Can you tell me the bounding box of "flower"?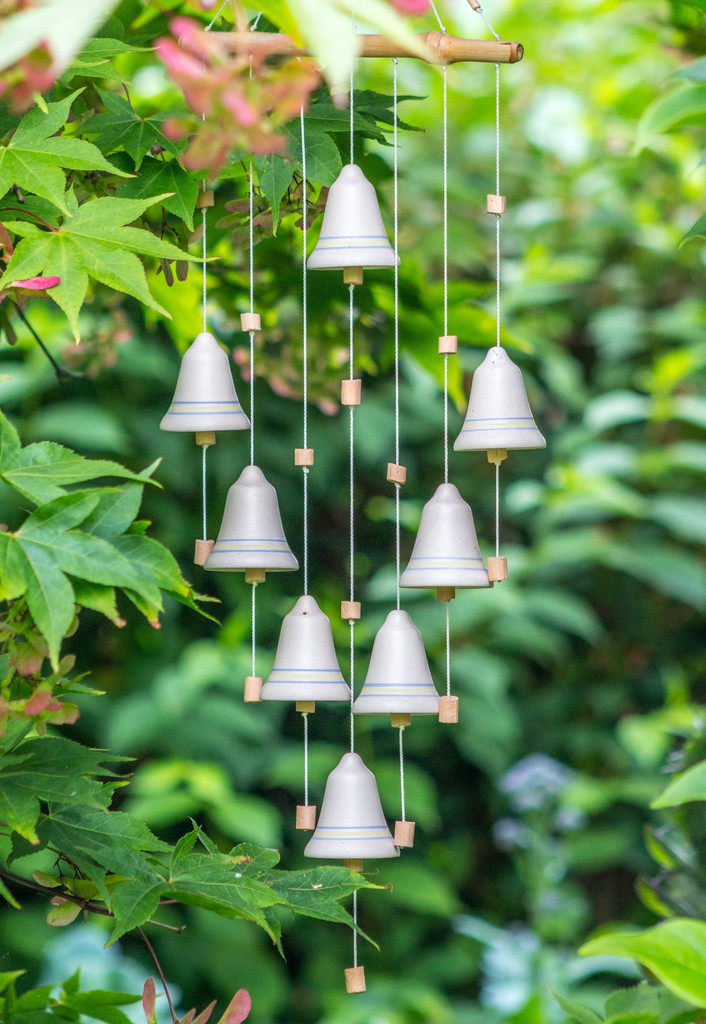
x1=388, y1=0, x2=431, y2=17.
